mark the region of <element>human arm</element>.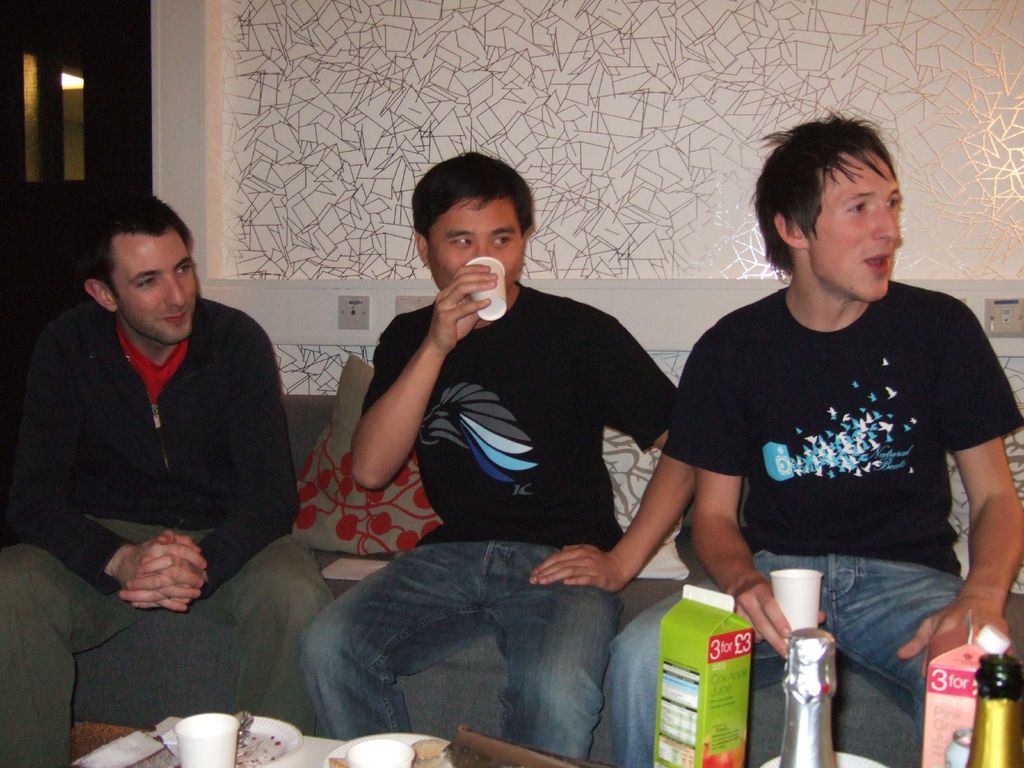
Region: rect(525, 336, 711, 589).
